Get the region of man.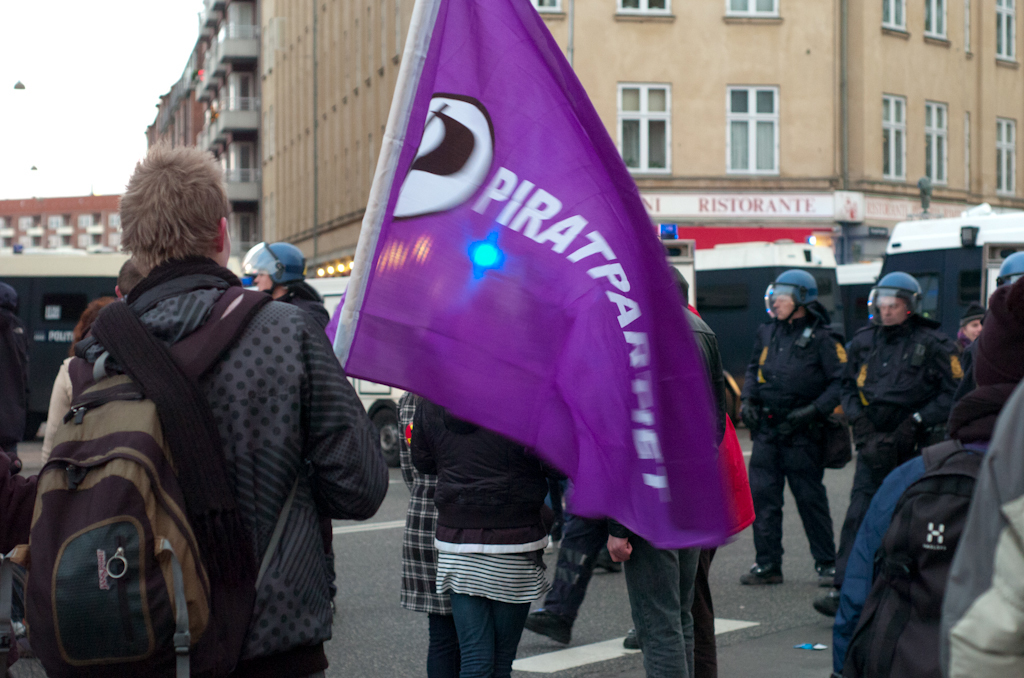
(110, 259, 146, 298).
